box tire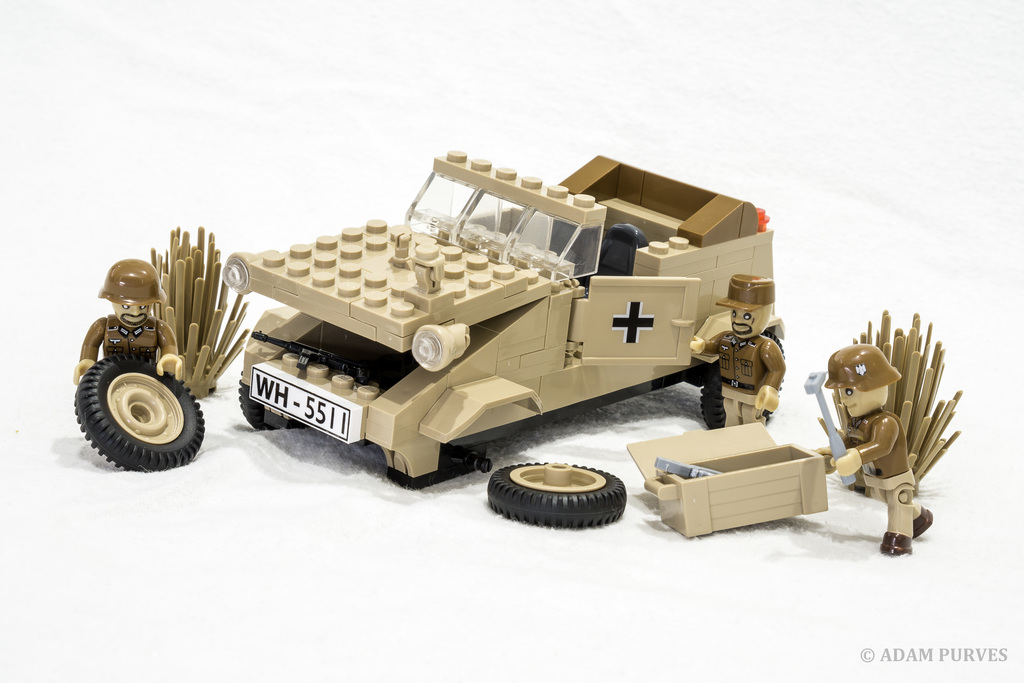
[239,373,305,431]
